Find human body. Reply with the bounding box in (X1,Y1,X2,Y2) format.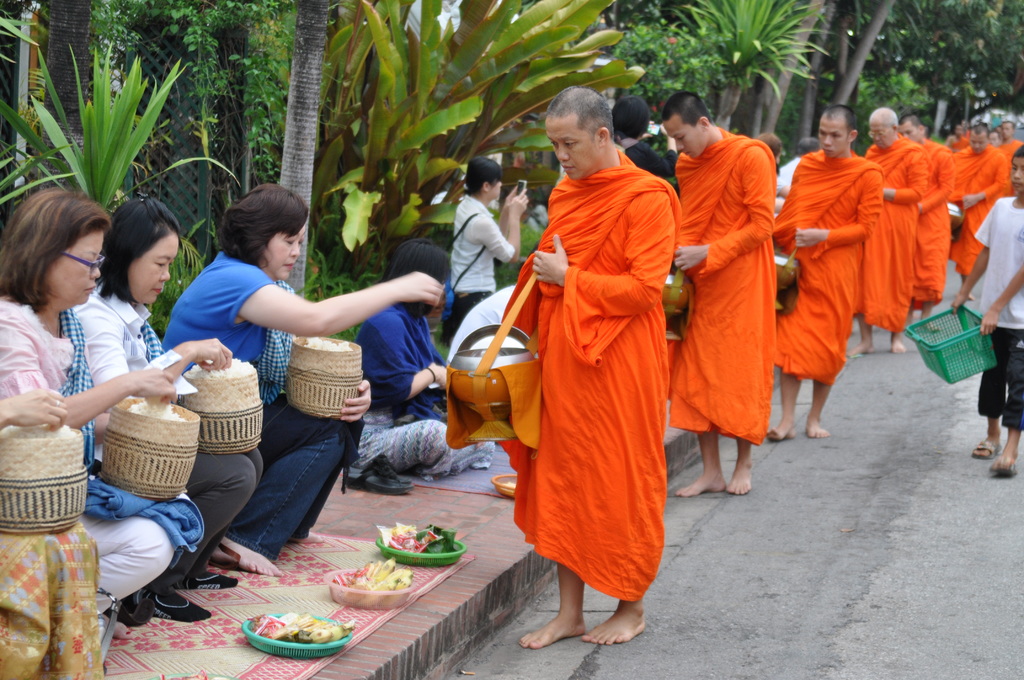
(70,197,264,587).
